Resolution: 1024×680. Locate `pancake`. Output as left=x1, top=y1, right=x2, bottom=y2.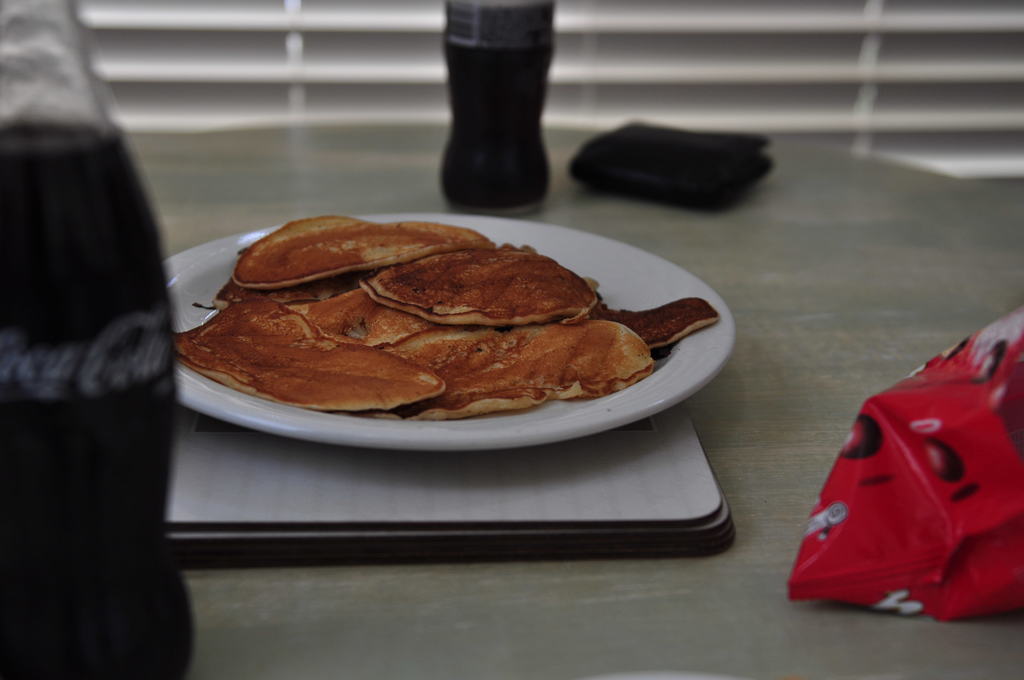
left=376, top=241, right=592, bottom=328.
